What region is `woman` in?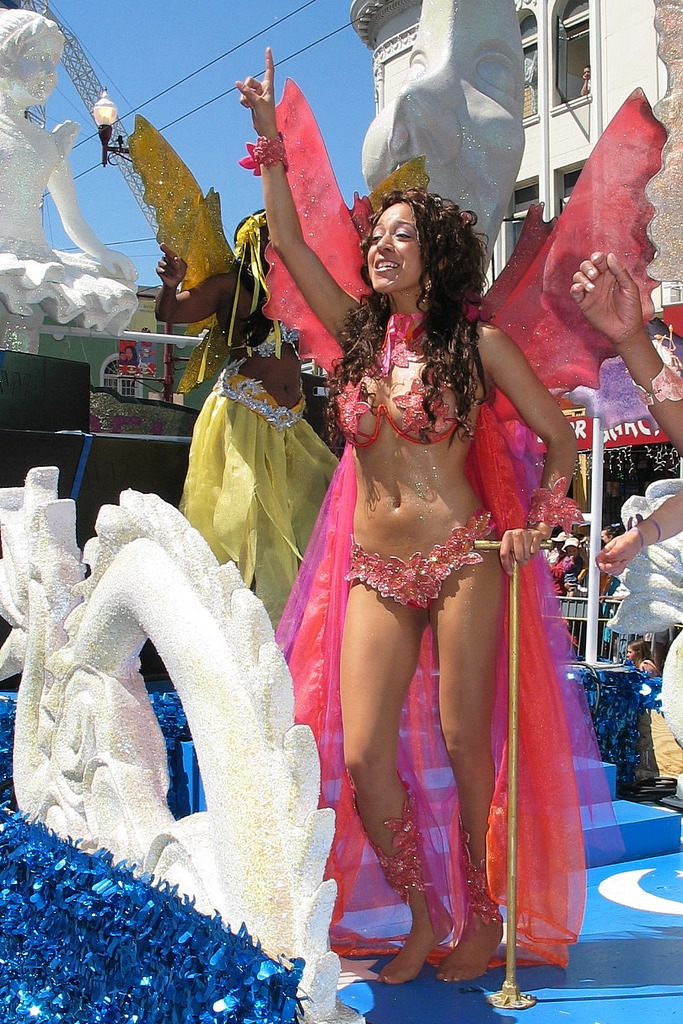
145, 208, 339, 646.
